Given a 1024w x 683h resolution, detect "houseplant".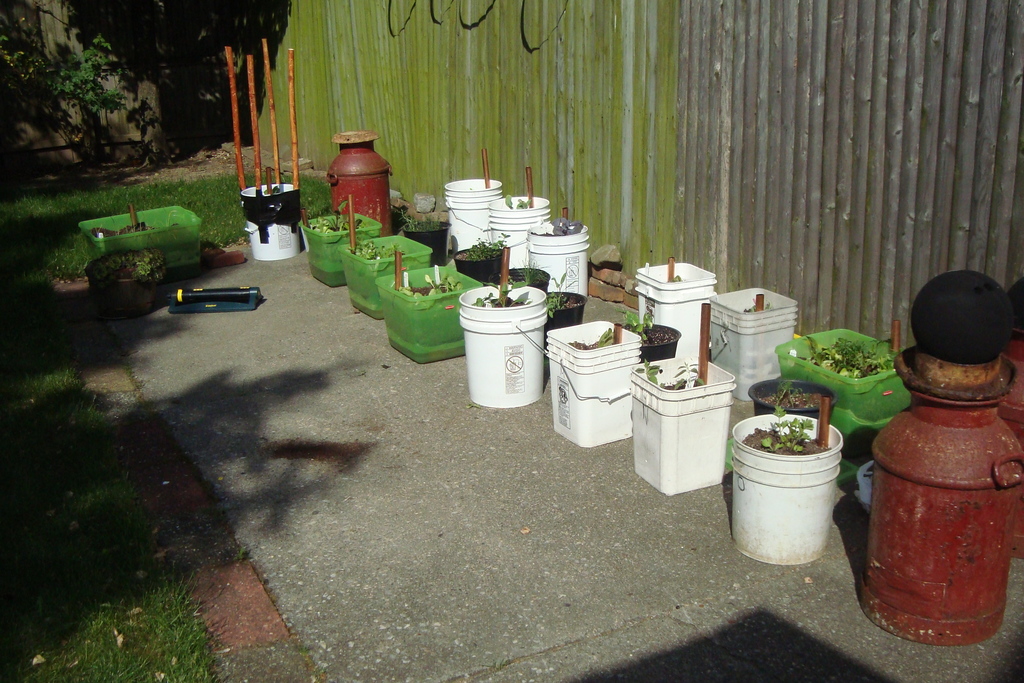
x1=525, y1=220, x2=590, y2=291.
